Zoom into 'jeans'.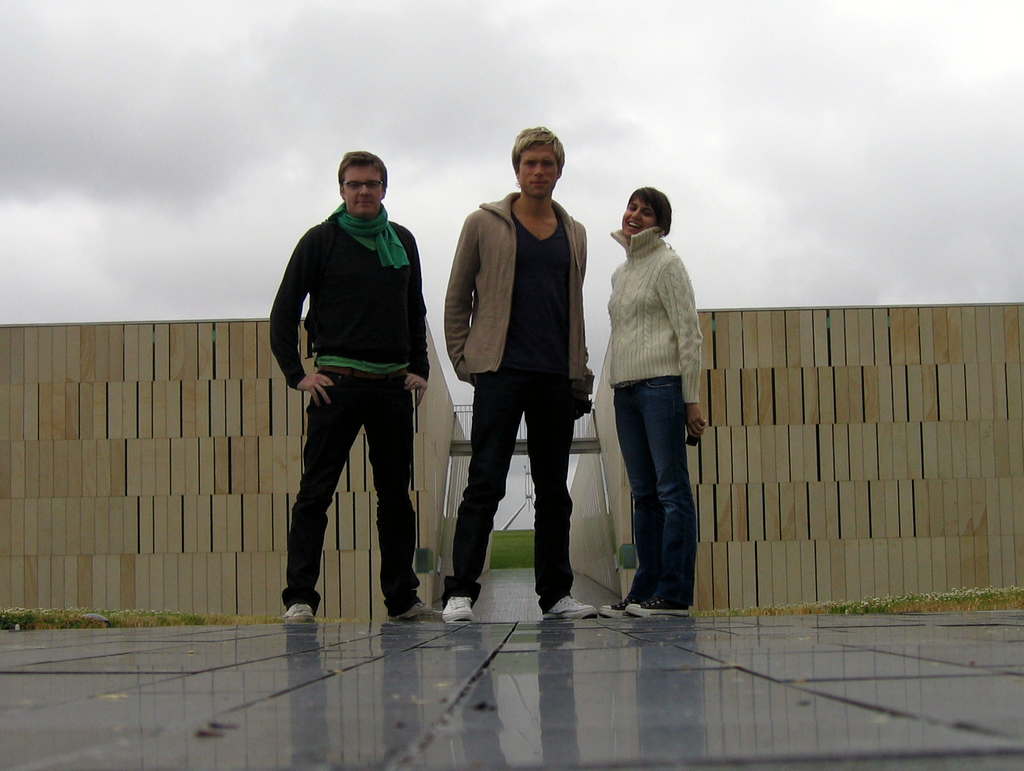
Zoom target: (left=282, top=379, right=421, bottom=620).
